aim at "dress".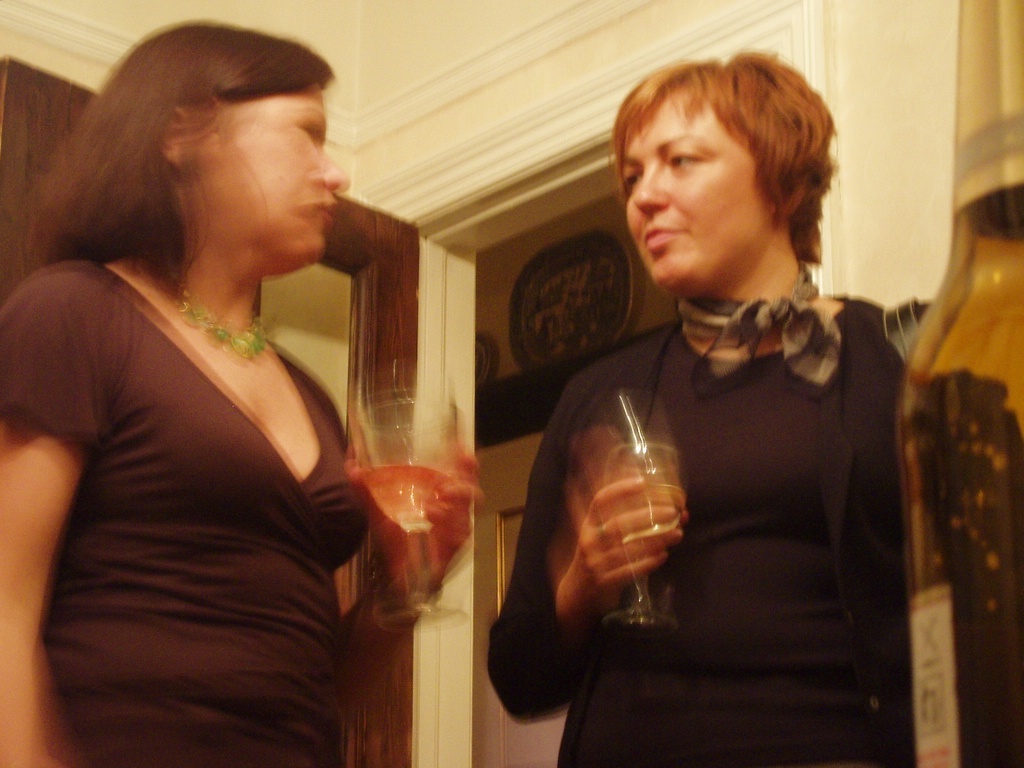
Aimed at bbox=(0, 257, 367, 767).
